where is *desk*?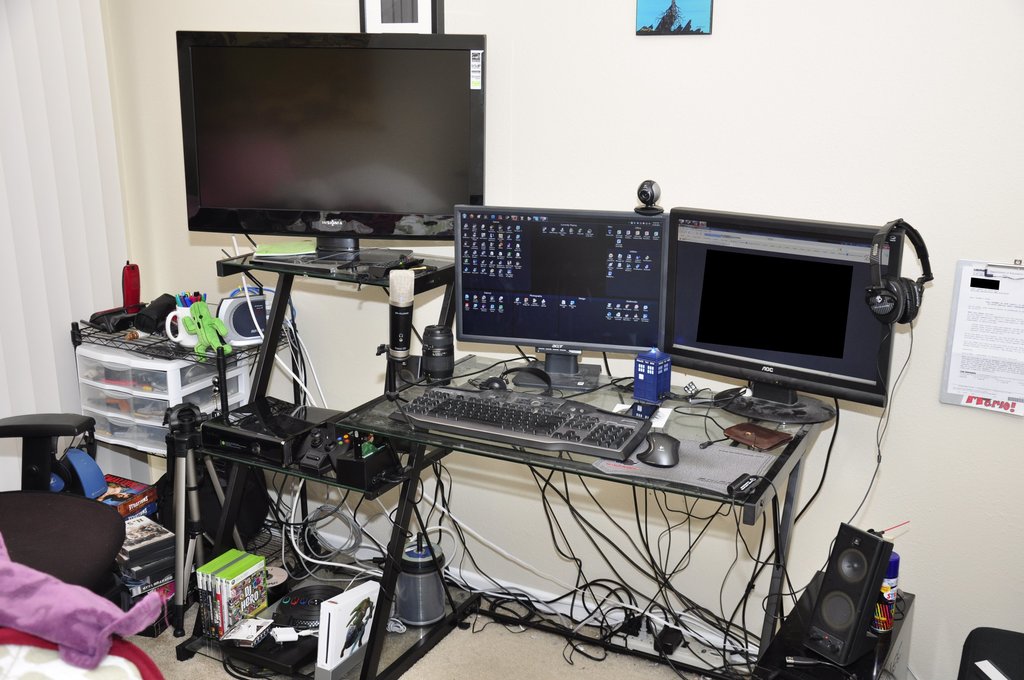
[x1=69, y1=296, x2=255, y2=457].
